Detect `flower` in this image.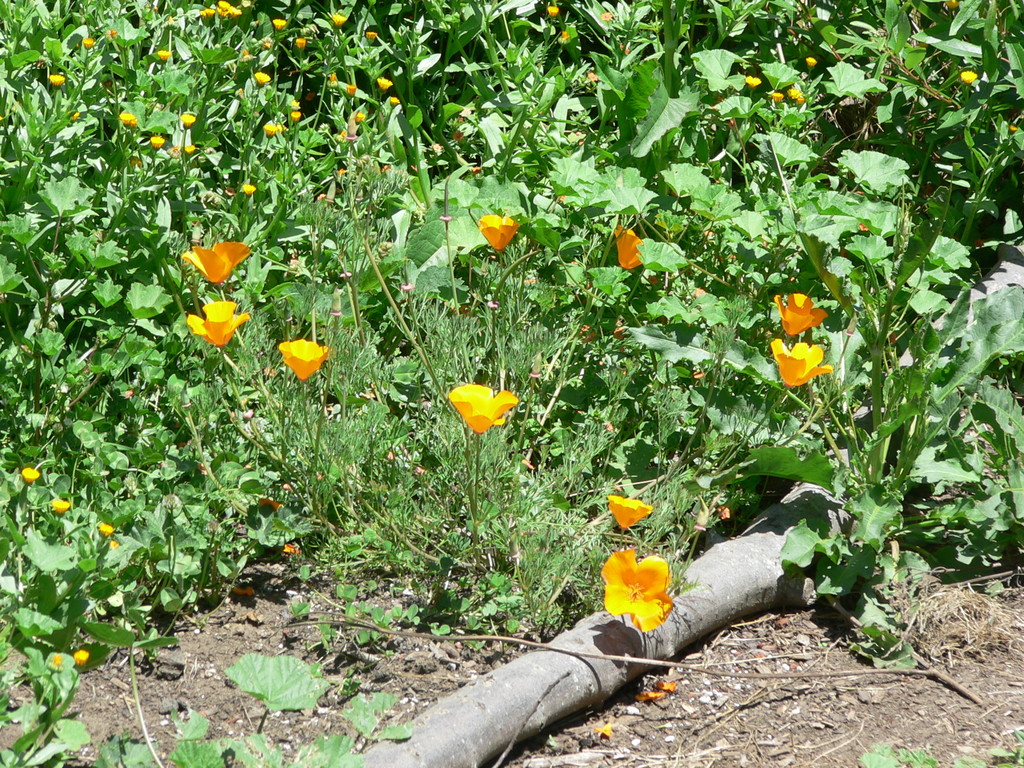
Detection: rect(476, 214, 524, 250).
